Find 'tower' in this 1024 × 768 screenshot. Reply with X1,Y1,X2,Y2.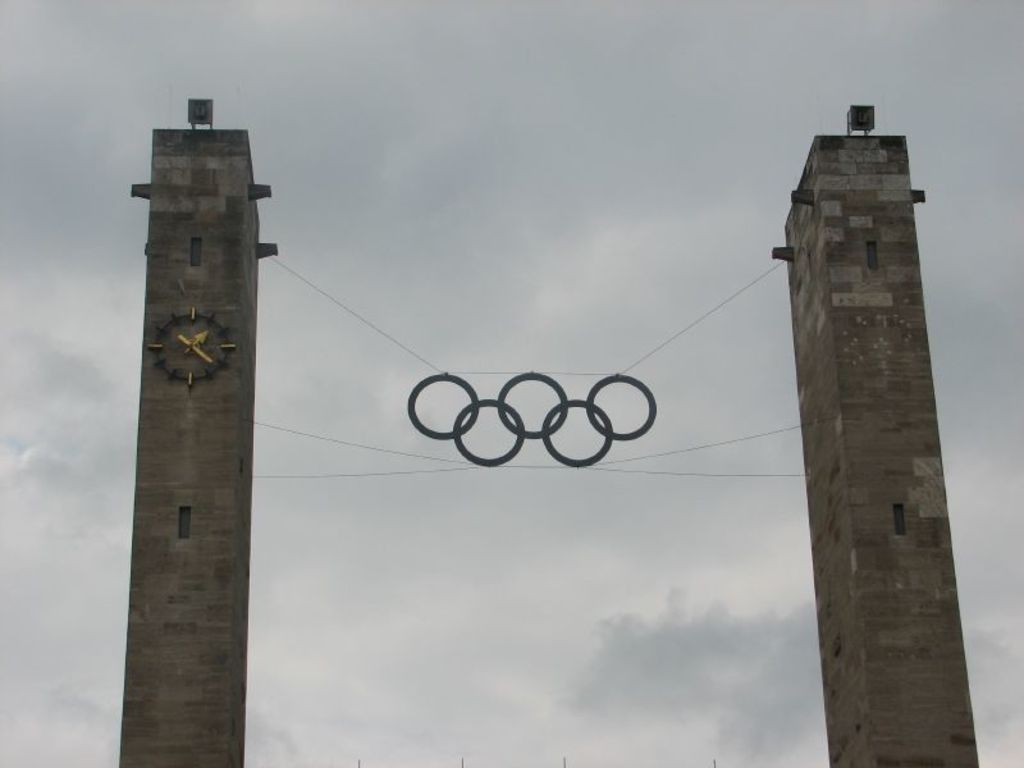
771,105,989,767.
